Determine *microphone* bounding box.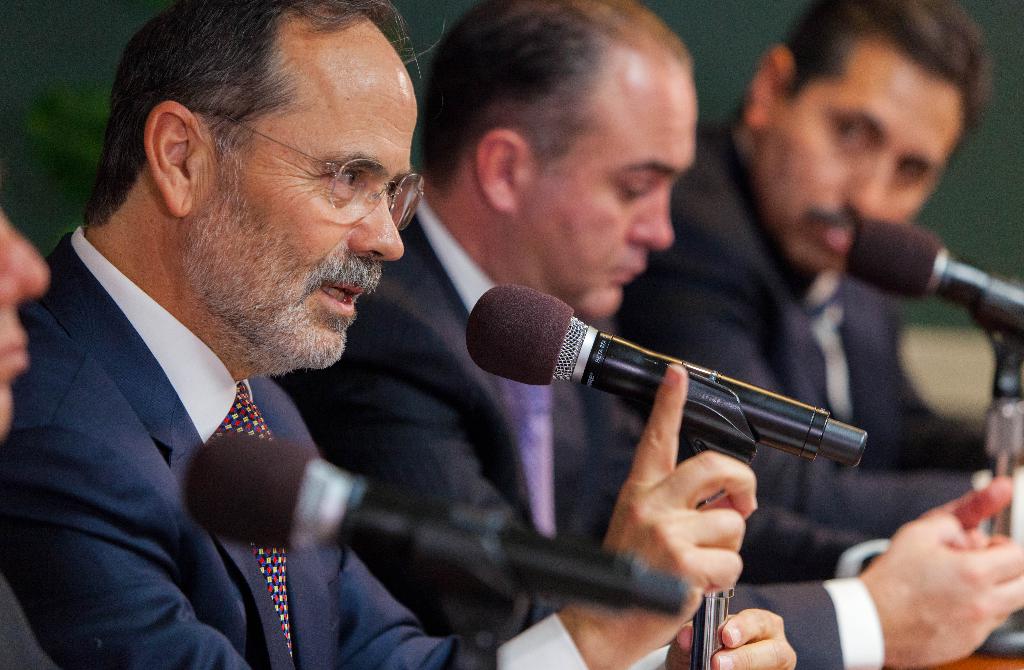
Determined: 172/429/694/609.
